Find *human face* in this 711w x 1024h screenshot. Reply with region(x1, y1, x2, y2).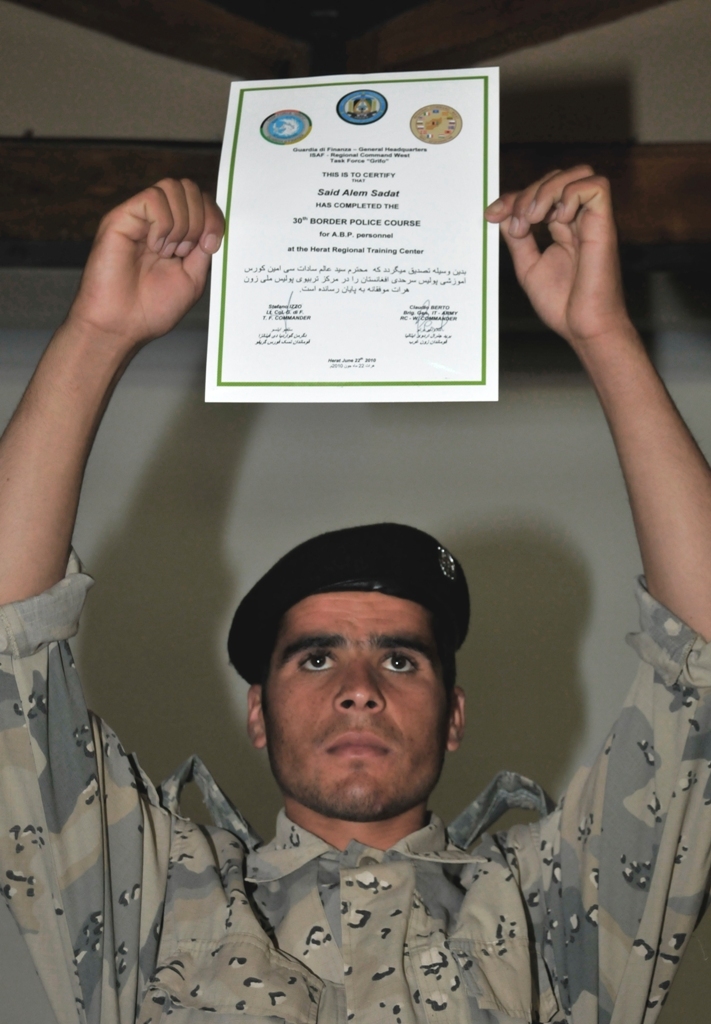
region(262, 601, 460, 831).
